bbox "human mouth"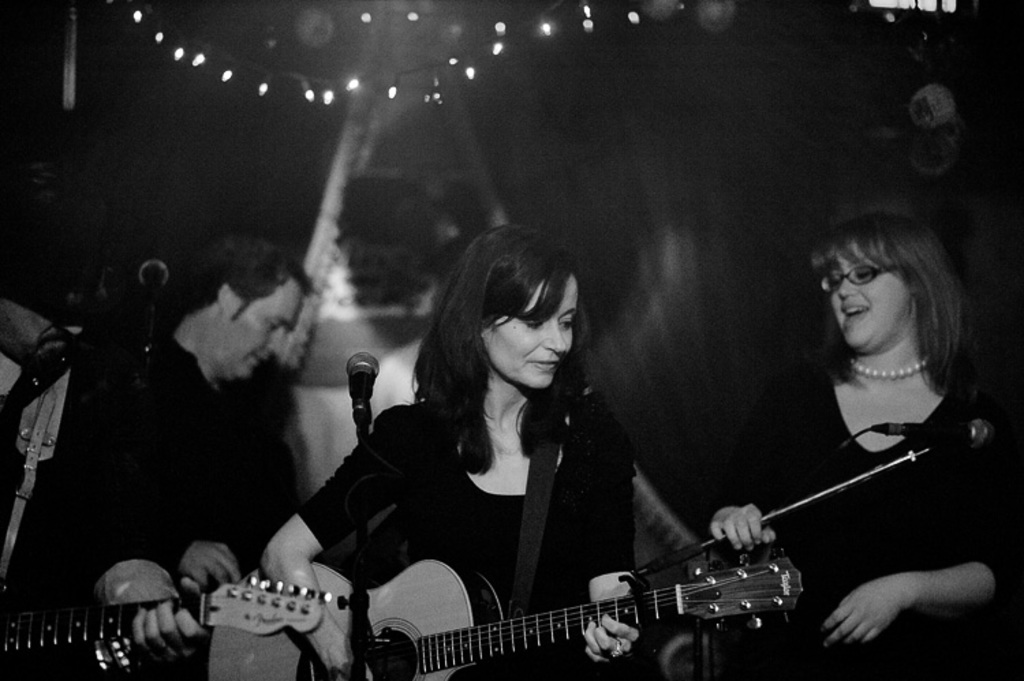
248 347 270 366
